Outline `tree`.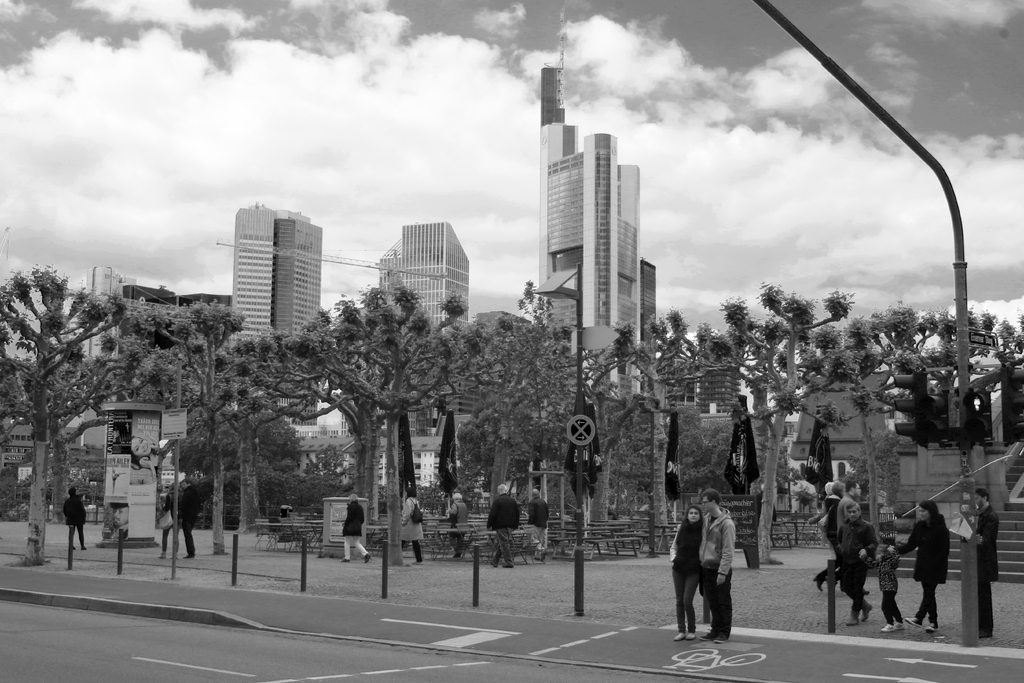
Outline: 164/410/307/482.
